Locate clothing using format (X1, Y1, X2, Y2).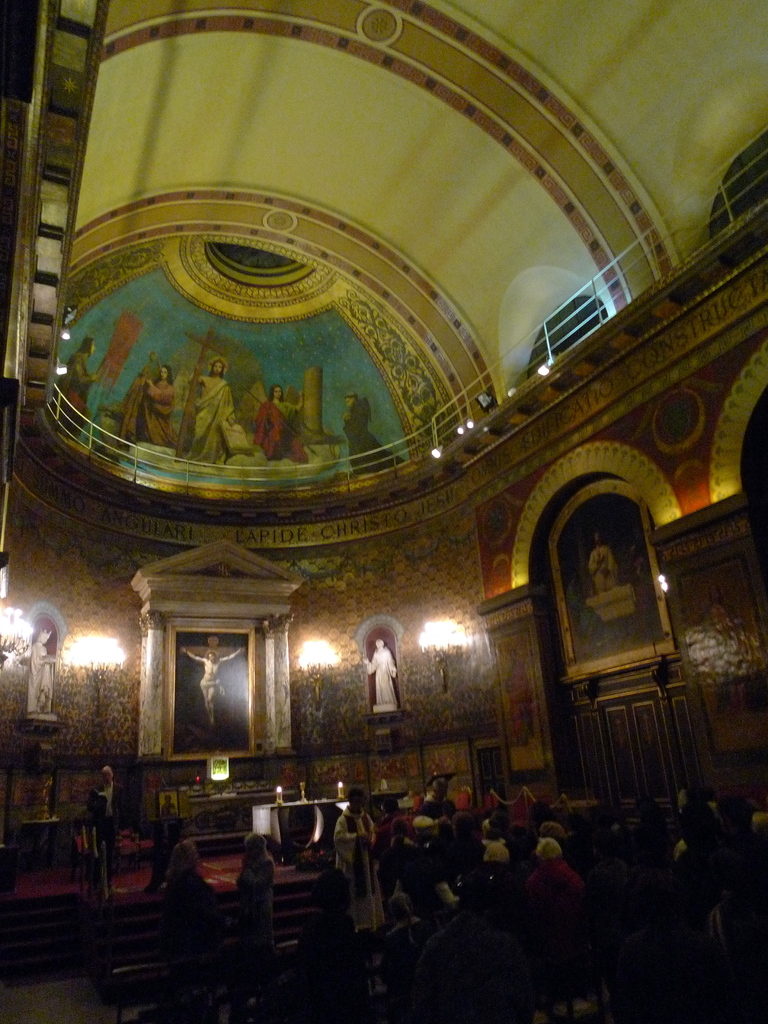
(340, 401, 410, 476).
